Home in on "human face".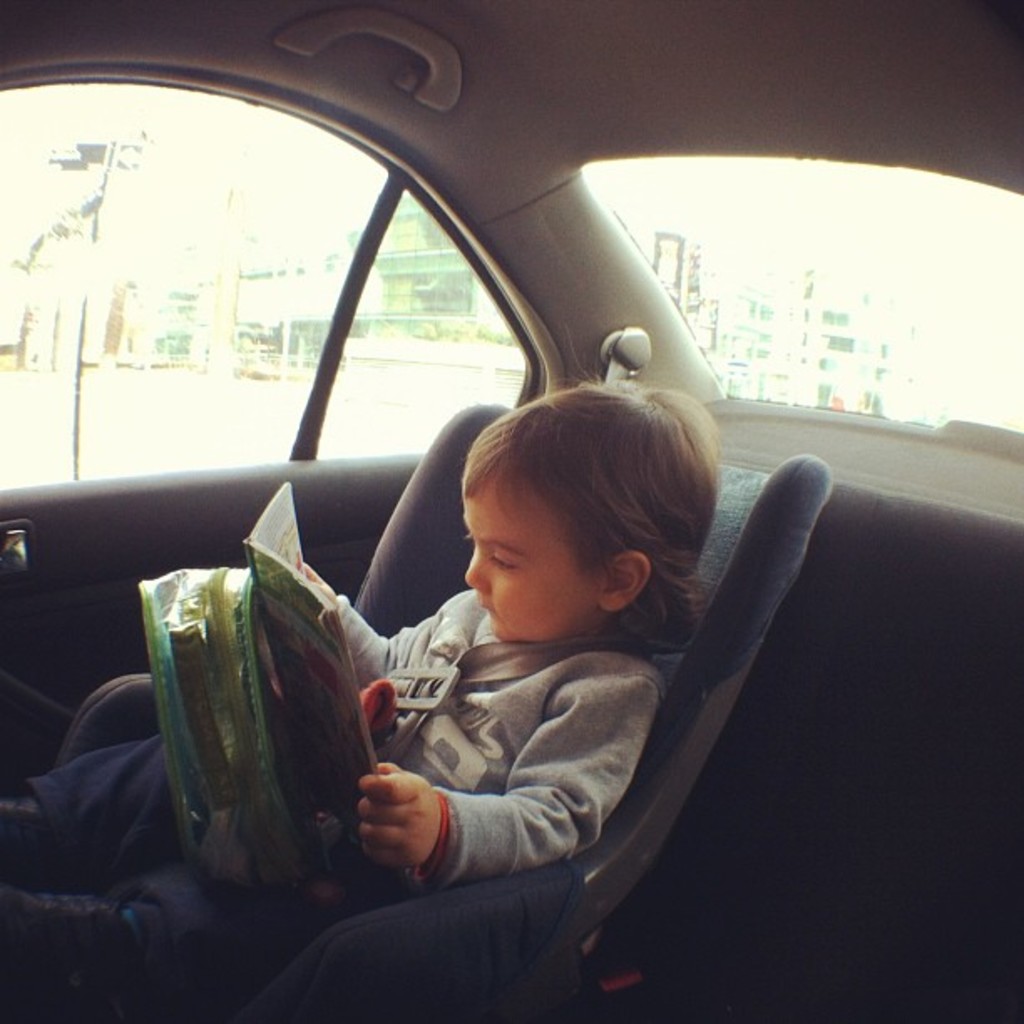
Homed in at left=465, top=472, right=594, bottom=646.
